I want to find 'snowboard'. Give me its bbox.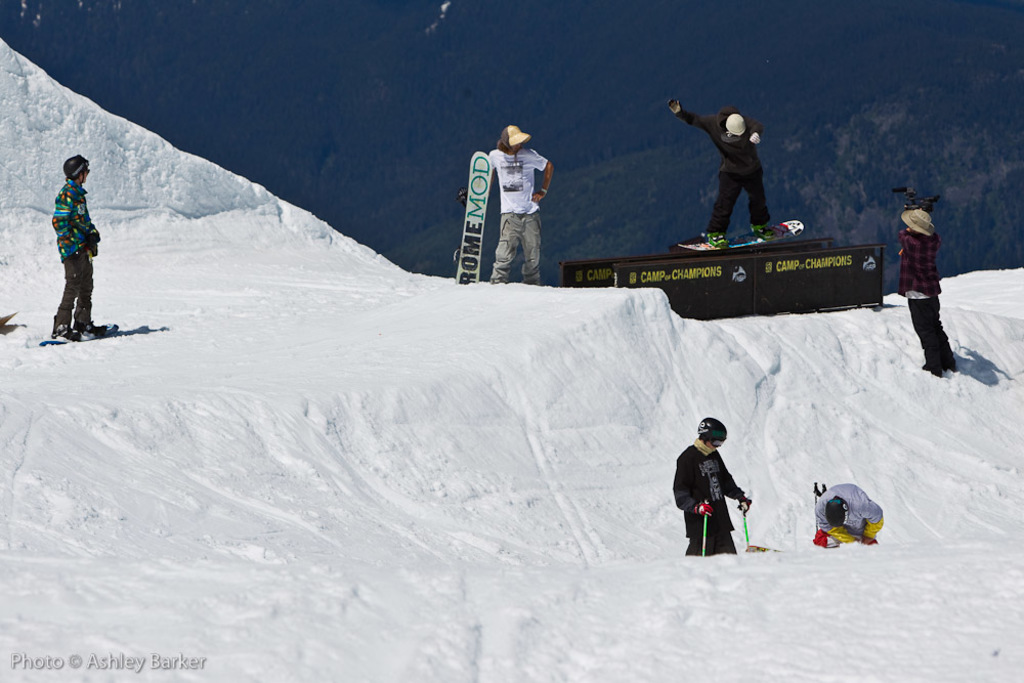
Rect(38, 323, 116, 344).
